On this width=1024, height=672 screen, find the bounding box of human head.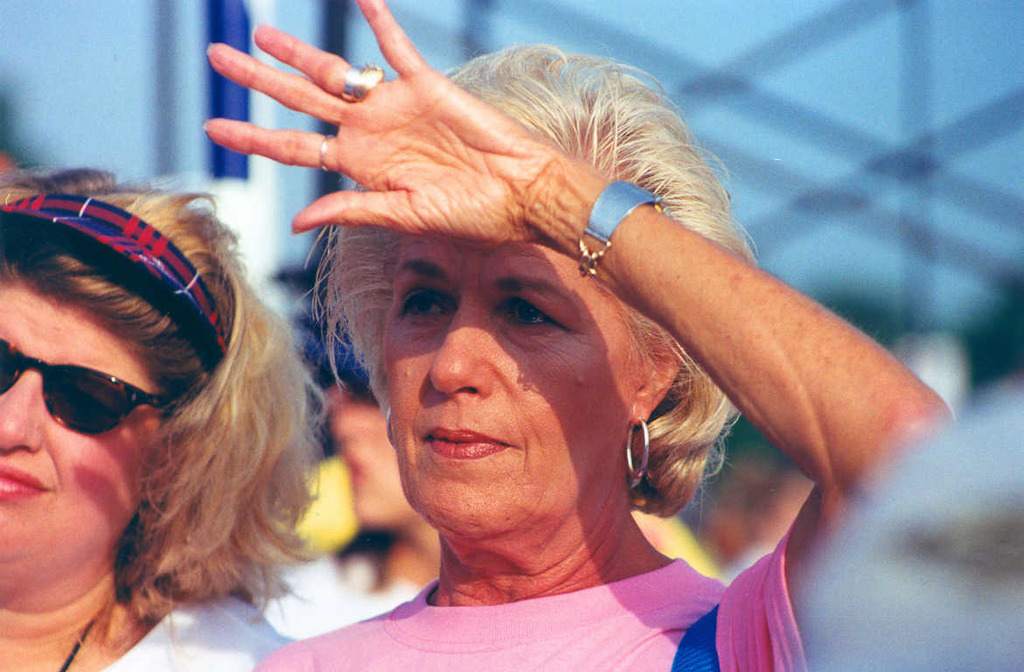
Bounding box: locate(310, 259, 437, 537).
